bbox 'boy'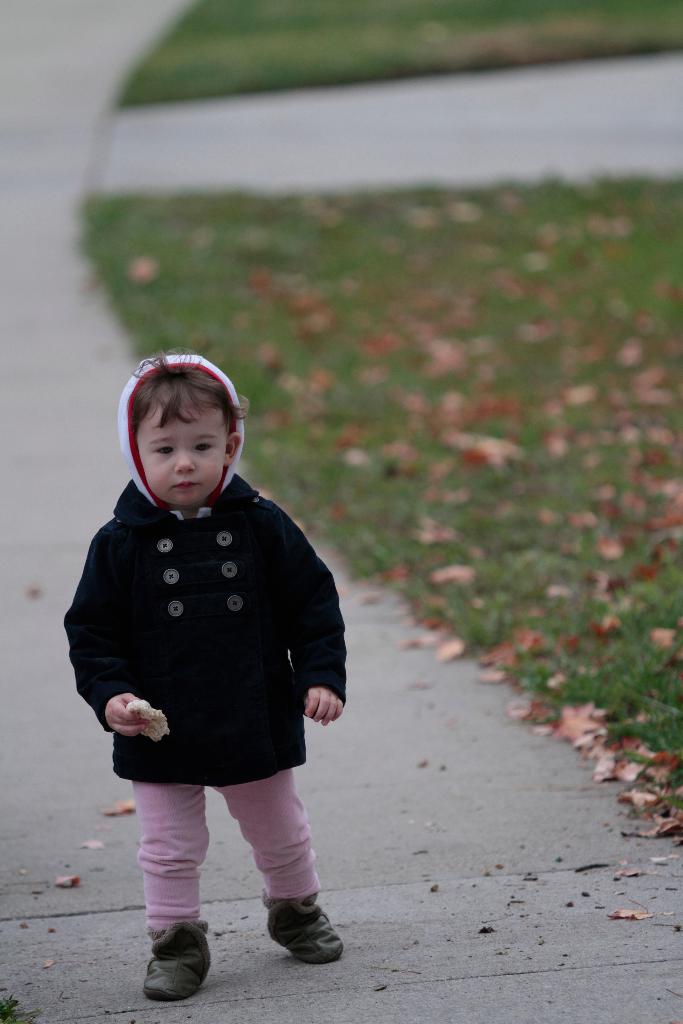
select_region(70, 356, 356, 1007)
